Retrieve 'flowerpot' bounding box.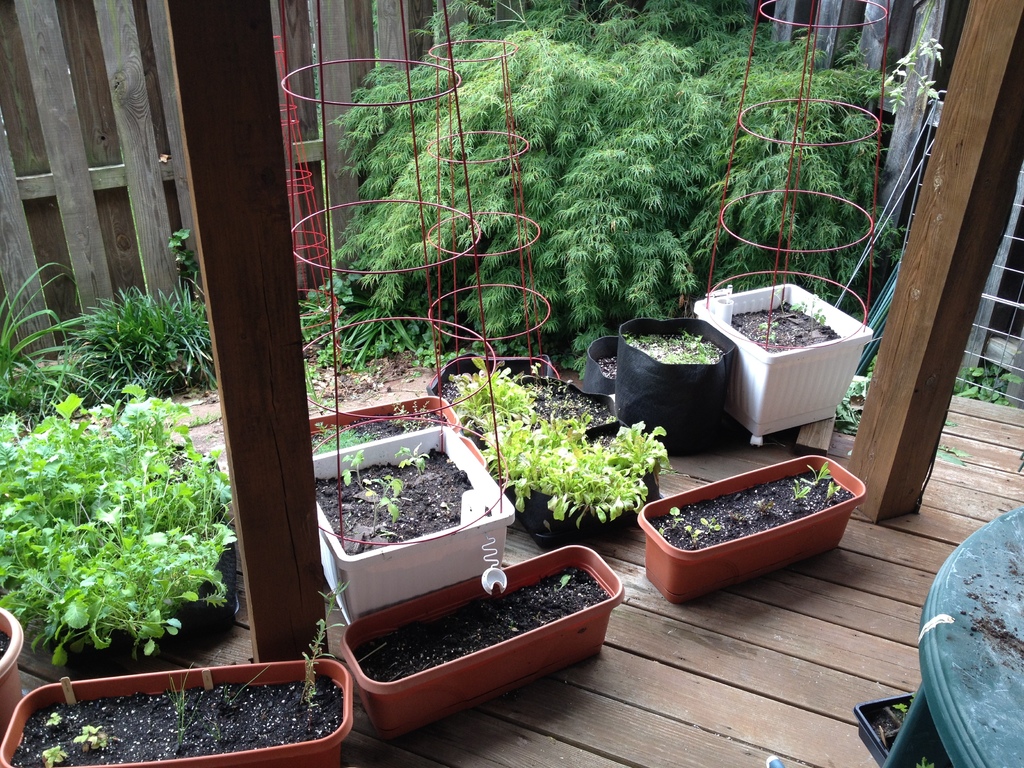
Bounding box: region(680, 284, 868, 446).
